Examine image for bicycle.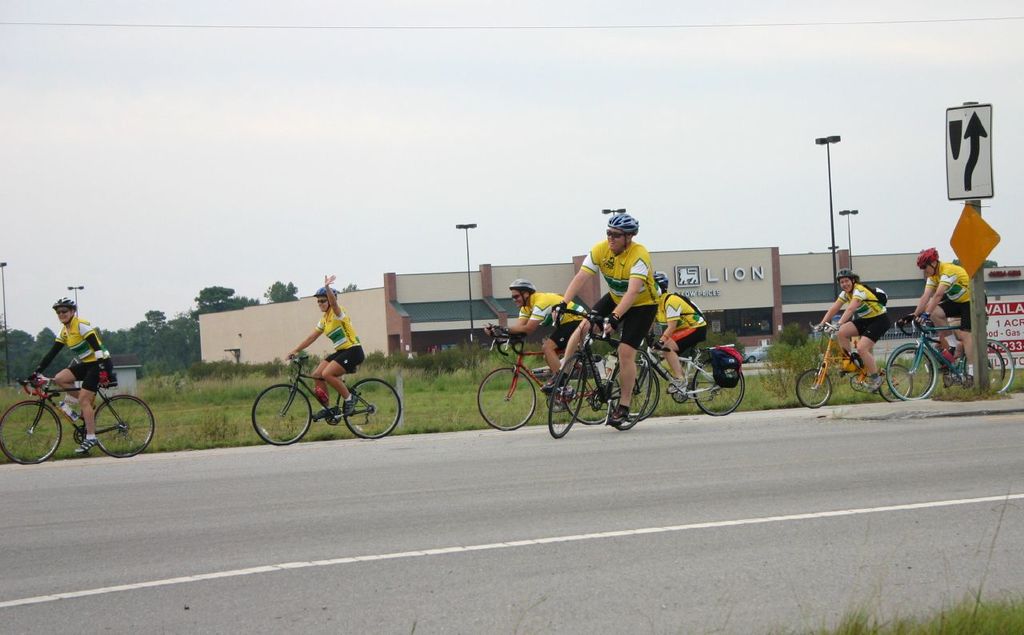
Examination result: (left=475, top=322, right=619, bottom=429).
